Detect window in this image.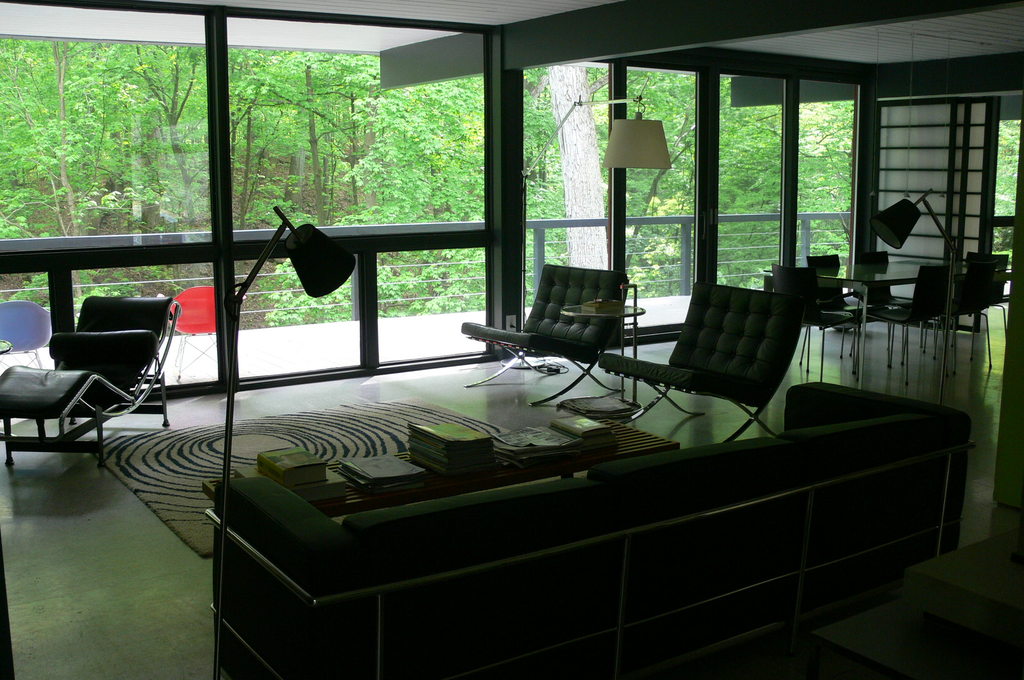
Detection: crop(379, 239, 490, 361).
